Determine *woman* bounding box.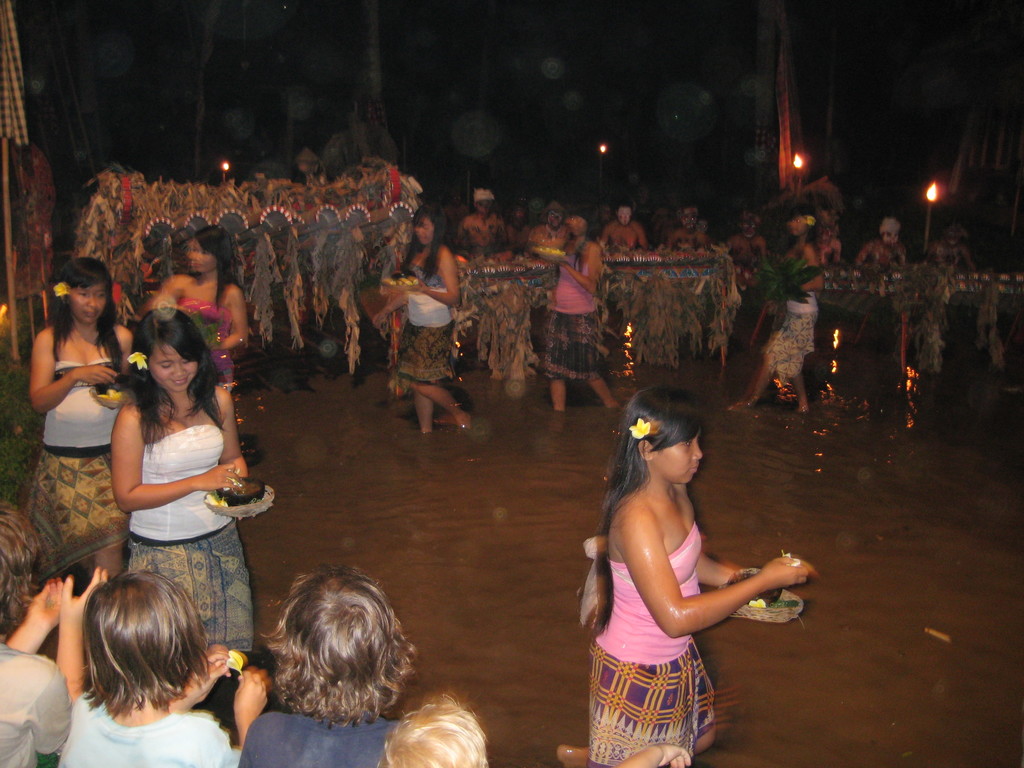
Determined: region(138, 224, 251, 447).
